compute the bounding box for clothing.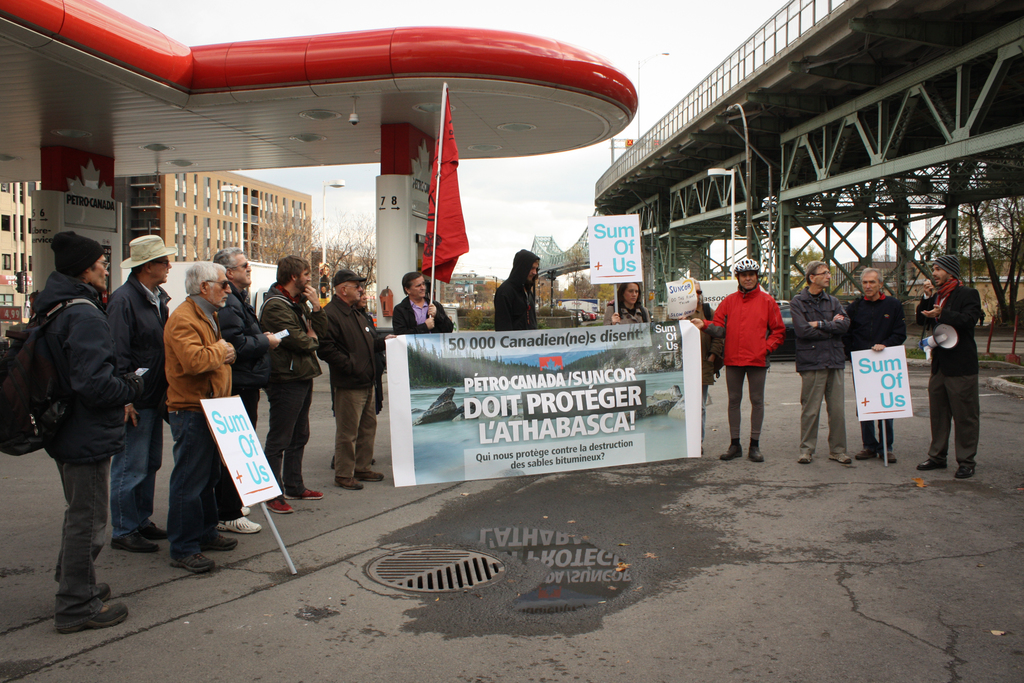
677/307/720/393.
